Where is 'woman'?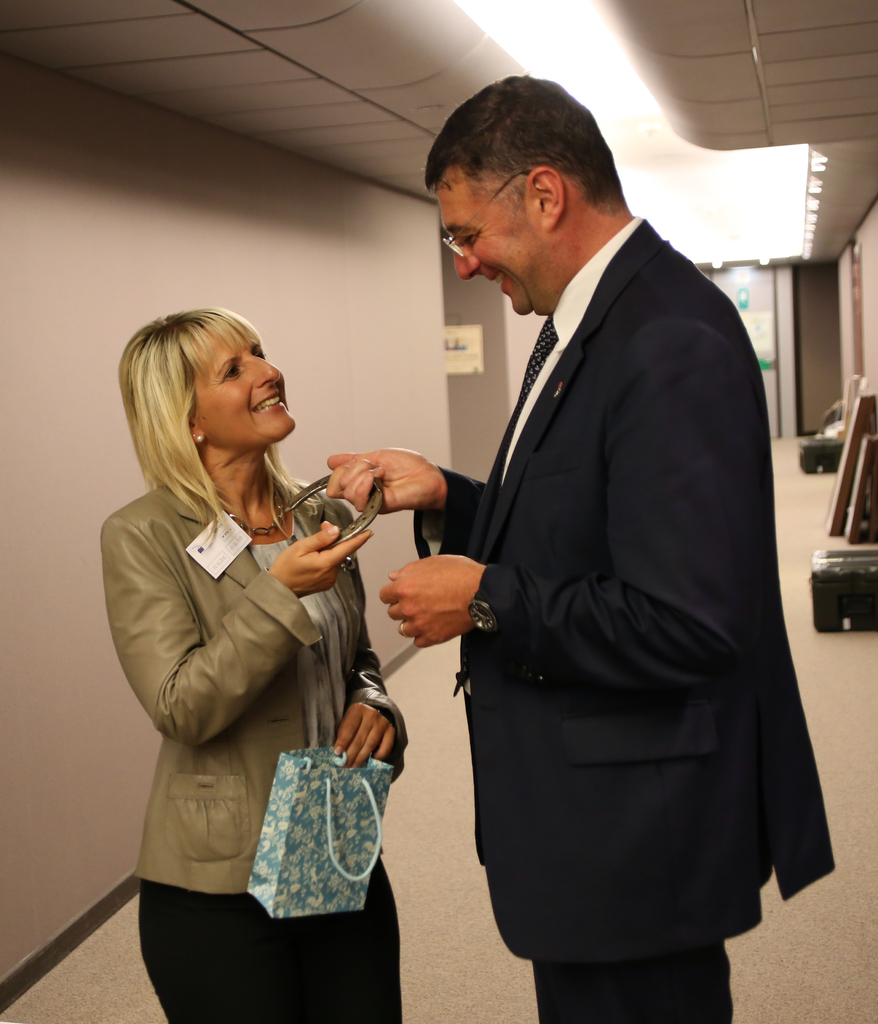
bbox=[108, 244, 411, 1023].
